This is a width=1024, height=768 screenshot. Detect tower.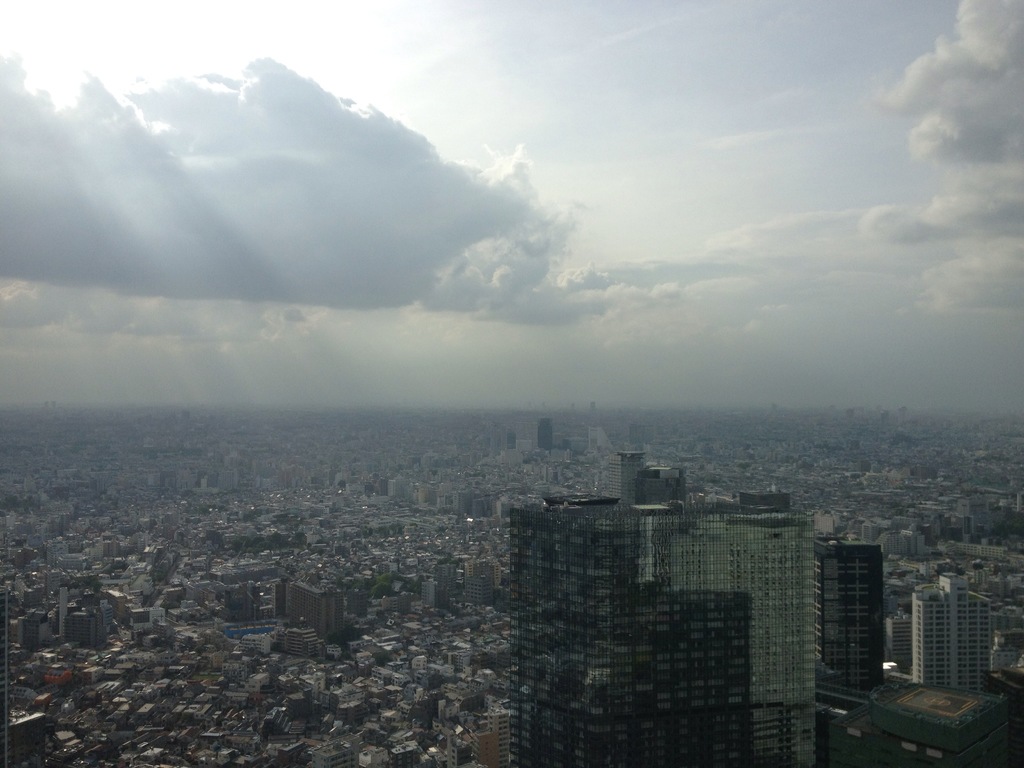
[915, 563, 995, 683].
